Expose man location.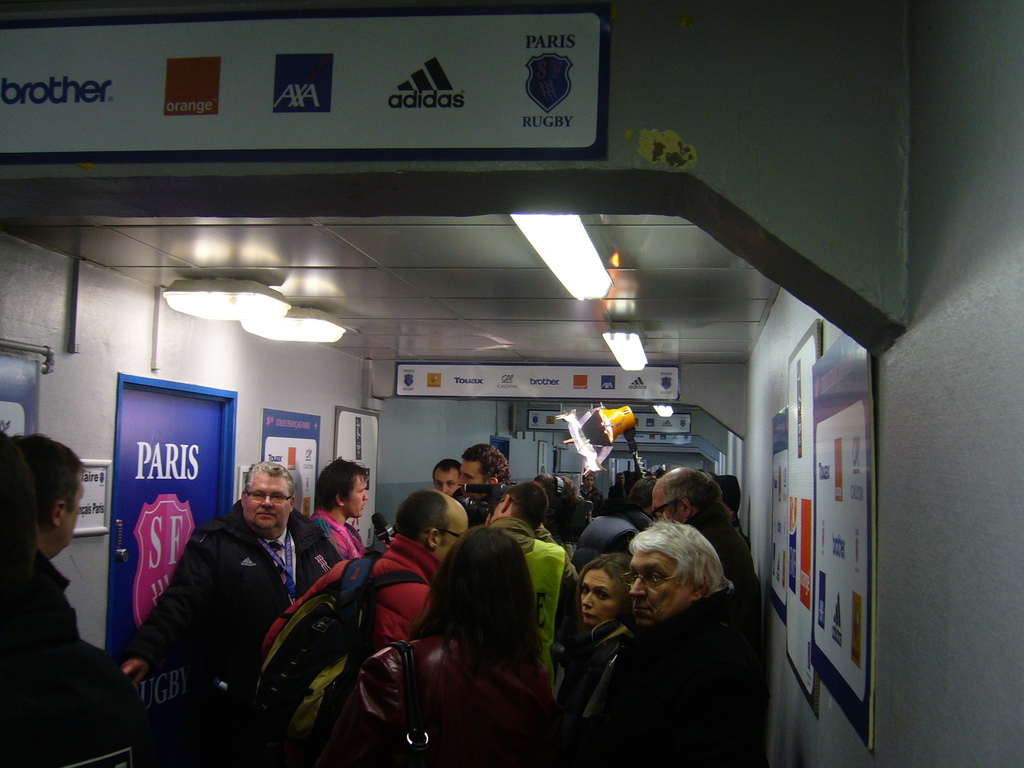
Exposed at 651:467:765:644.
